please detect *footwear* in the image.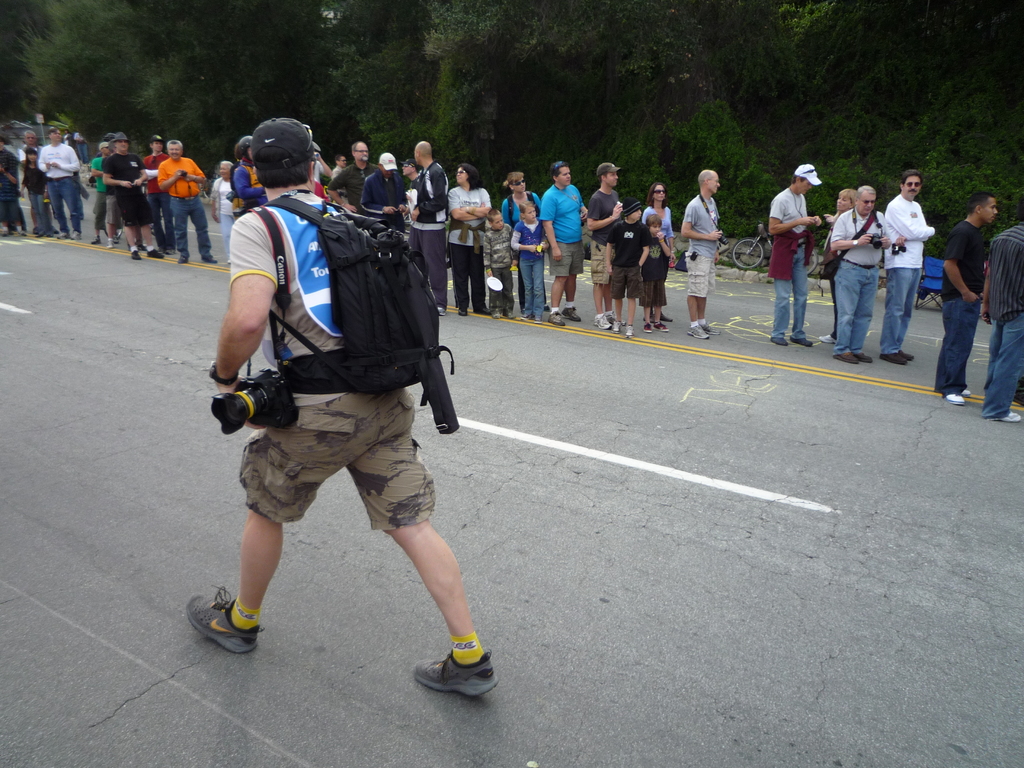
left=67, top=228, right=82, bottom=243.
